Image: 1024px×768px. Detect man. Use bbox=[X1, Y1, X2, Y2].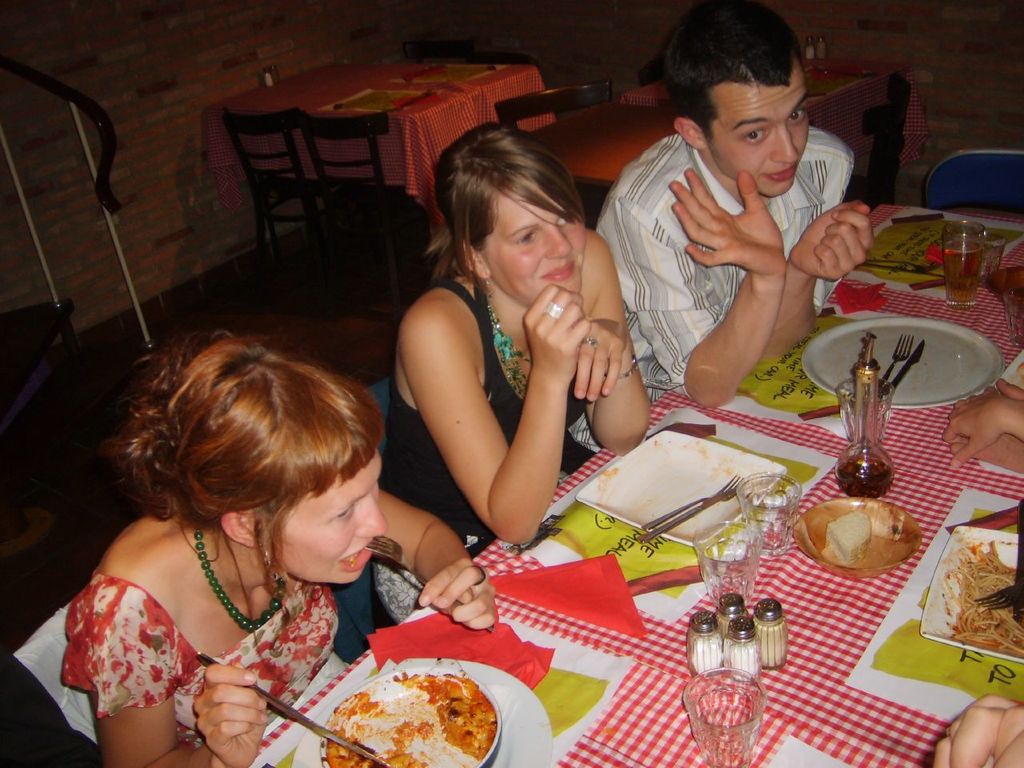
bbox=[598, 27, 888, 413].
